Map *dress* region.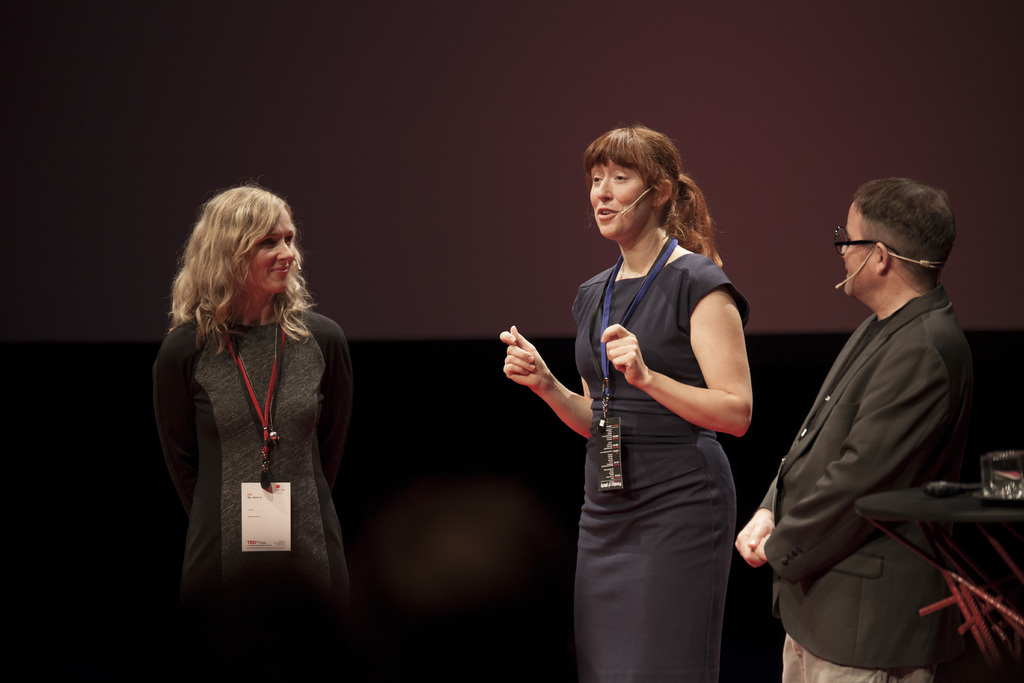
Mapped to crop(565, 249, 751, 682).
